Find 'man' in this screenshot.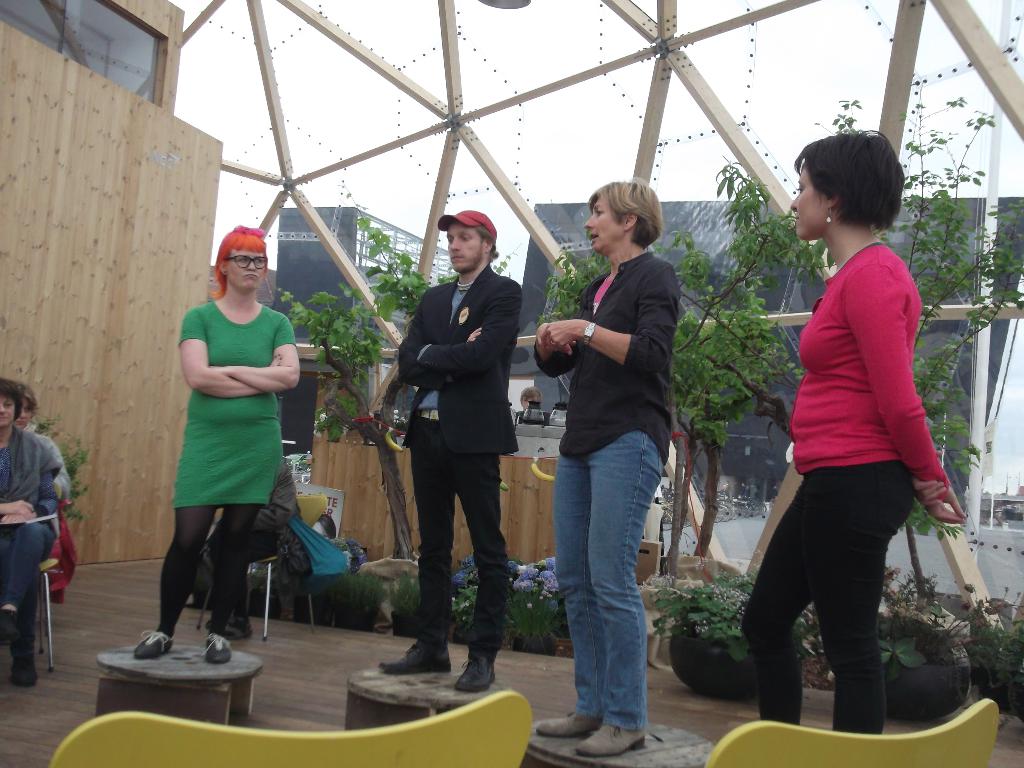
The bounding box for 'man' is [left=378, top=207, right=527, bottom=683].
